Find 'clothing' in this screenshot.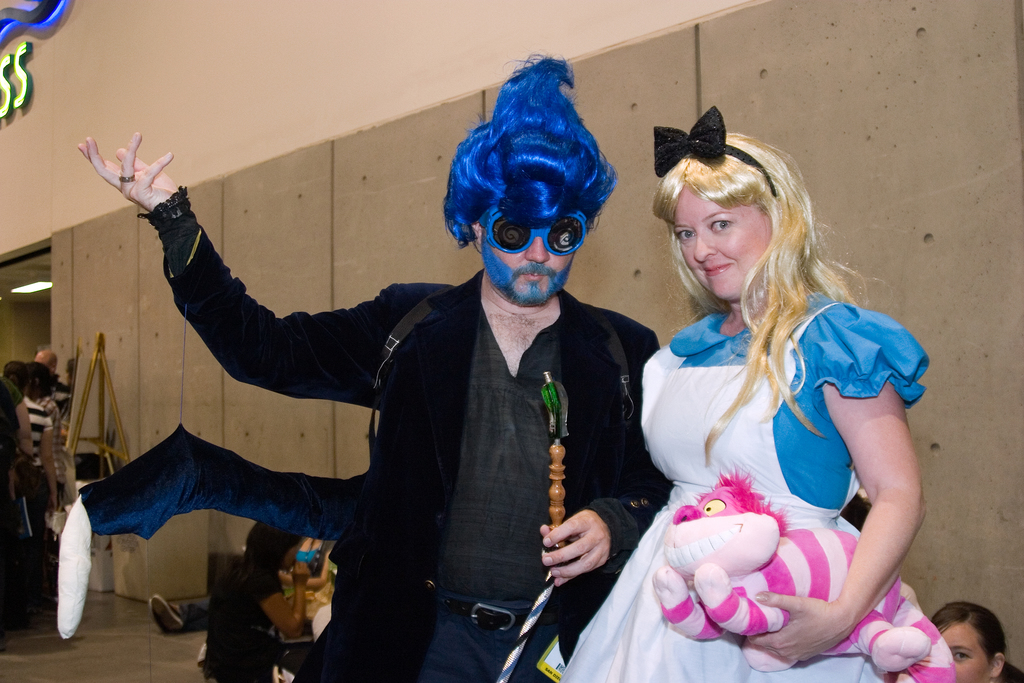
The bounding box for 'clothing' is [x1=559, y1=294, x2=930, y2=680].
